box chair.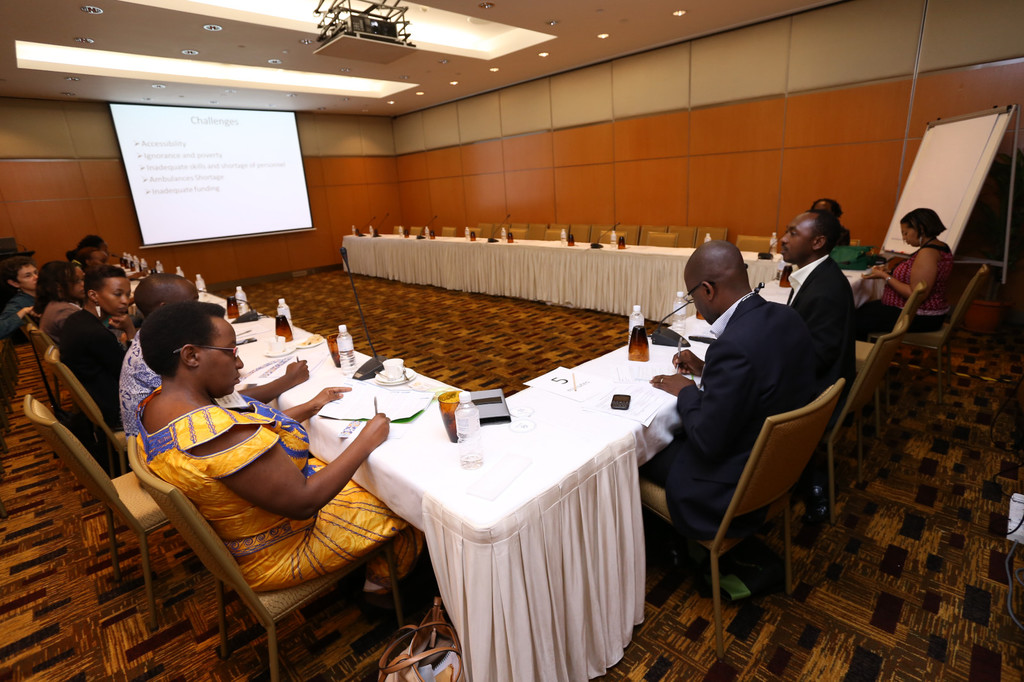
x1=620 y1=225 x2=637 y2=246.
